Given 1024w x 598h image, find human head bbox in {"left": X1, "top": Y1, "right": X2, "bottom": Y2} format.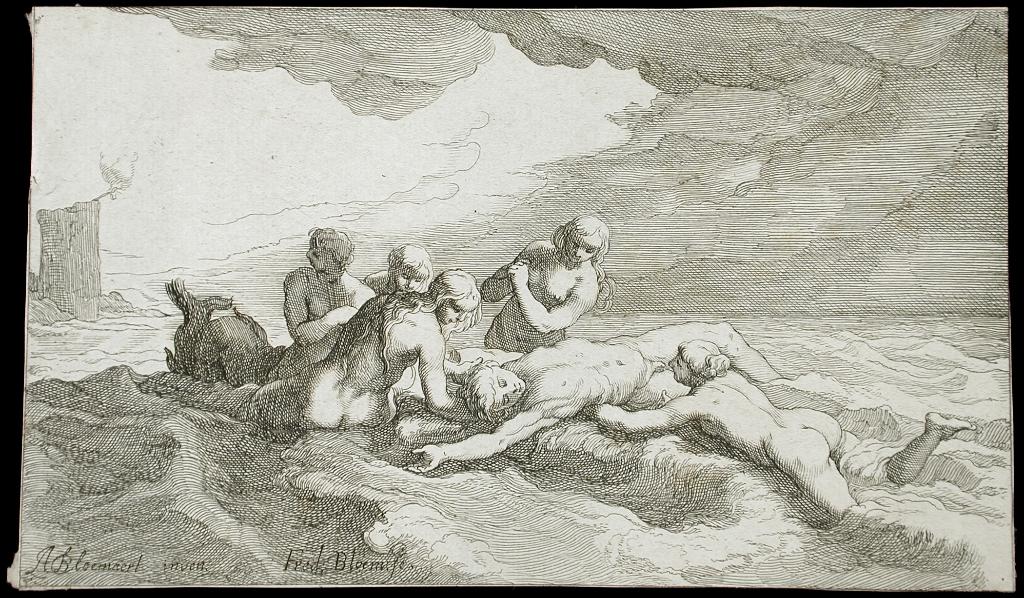
{"left": 455, "top": 362, "right": 525, "bottom": 421}.
